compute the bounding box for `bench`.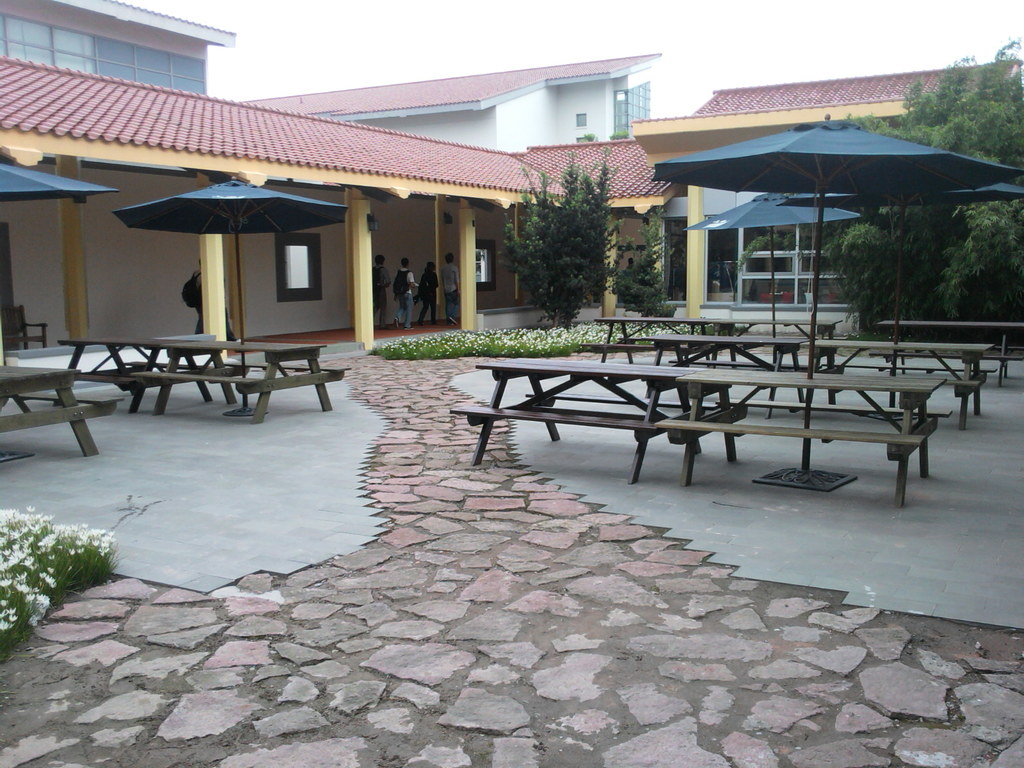
rect(579, 318, 723, 344).
